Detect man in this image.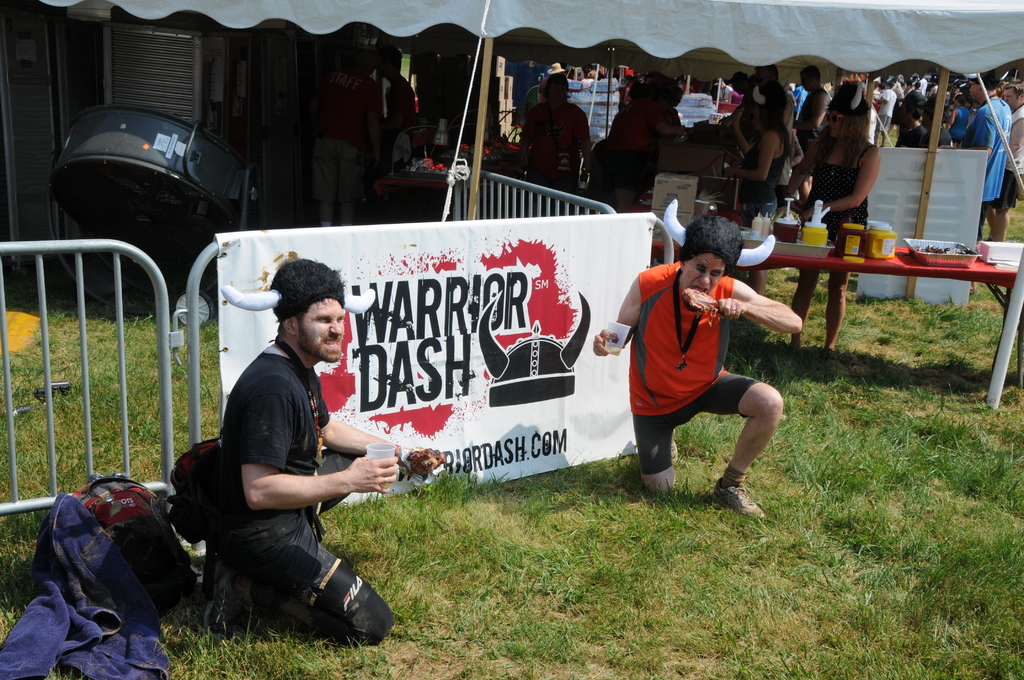
Detection: box(170, 267, 405, 651).
